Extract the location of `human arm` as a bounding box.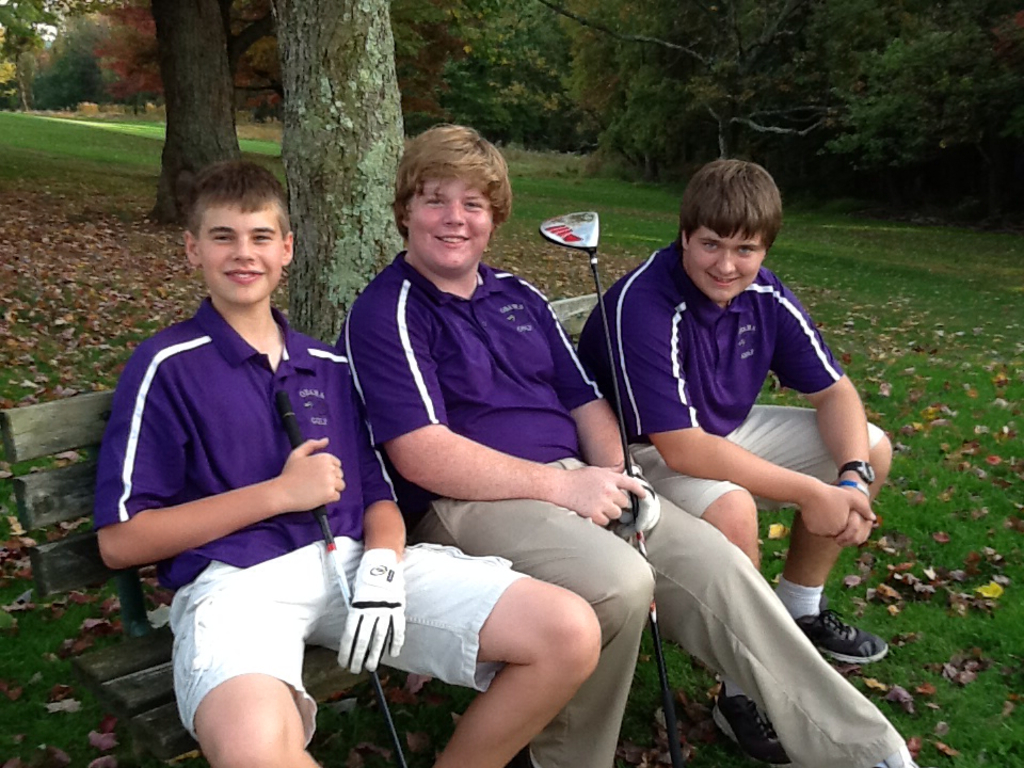
(541, 289, 633, 471).
